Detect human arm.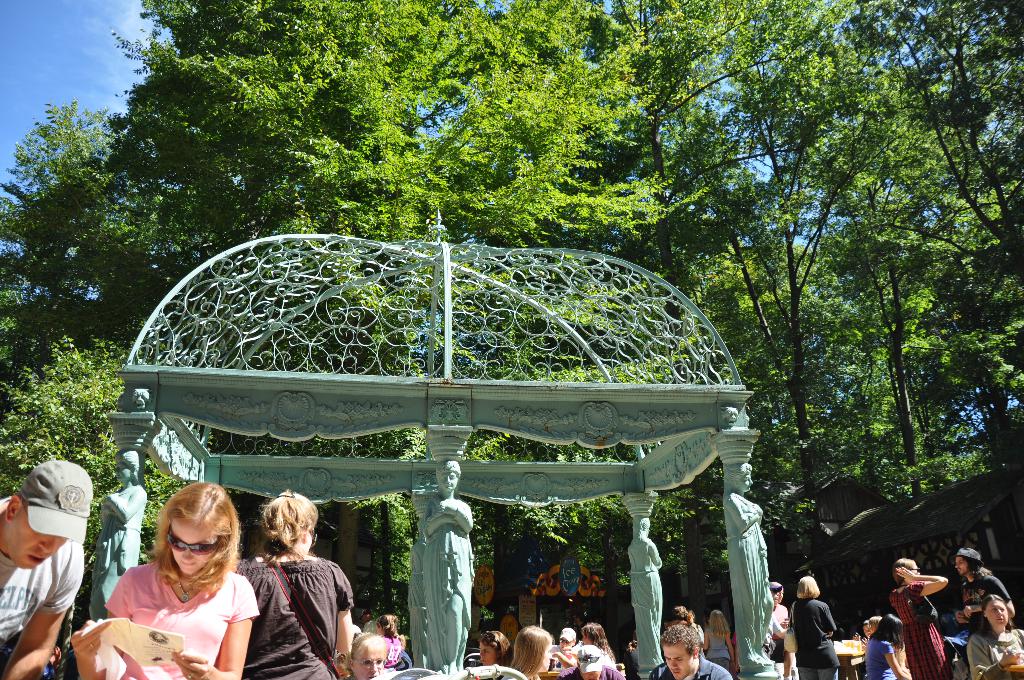
Detected at BBox(772, 613, 794, 646).
